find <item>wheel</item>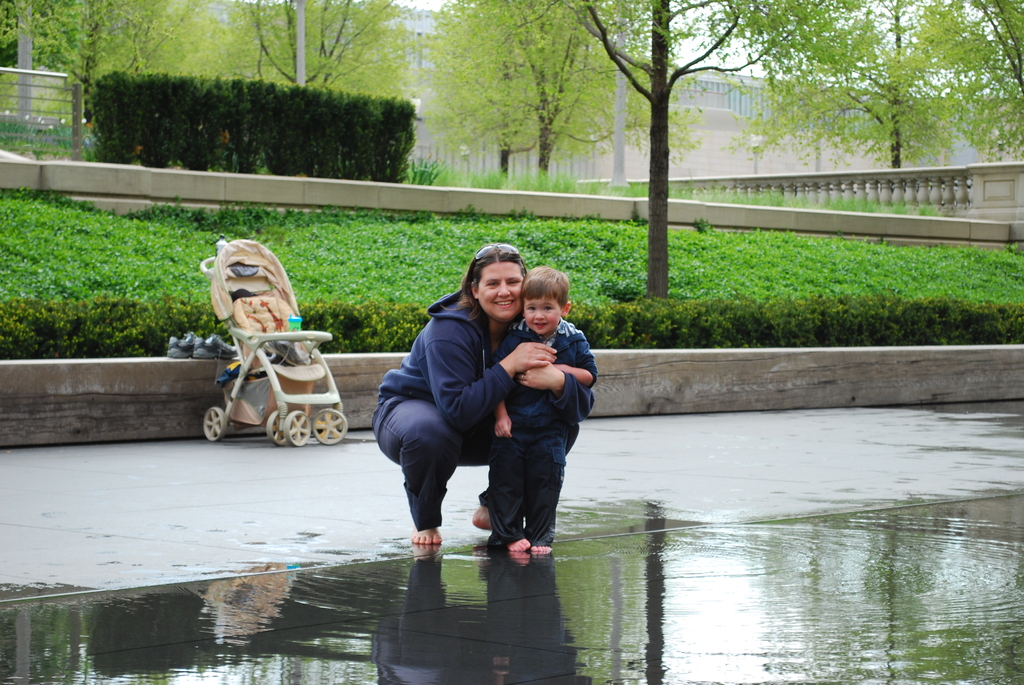
bbox=[198, 407, 226, 453]
